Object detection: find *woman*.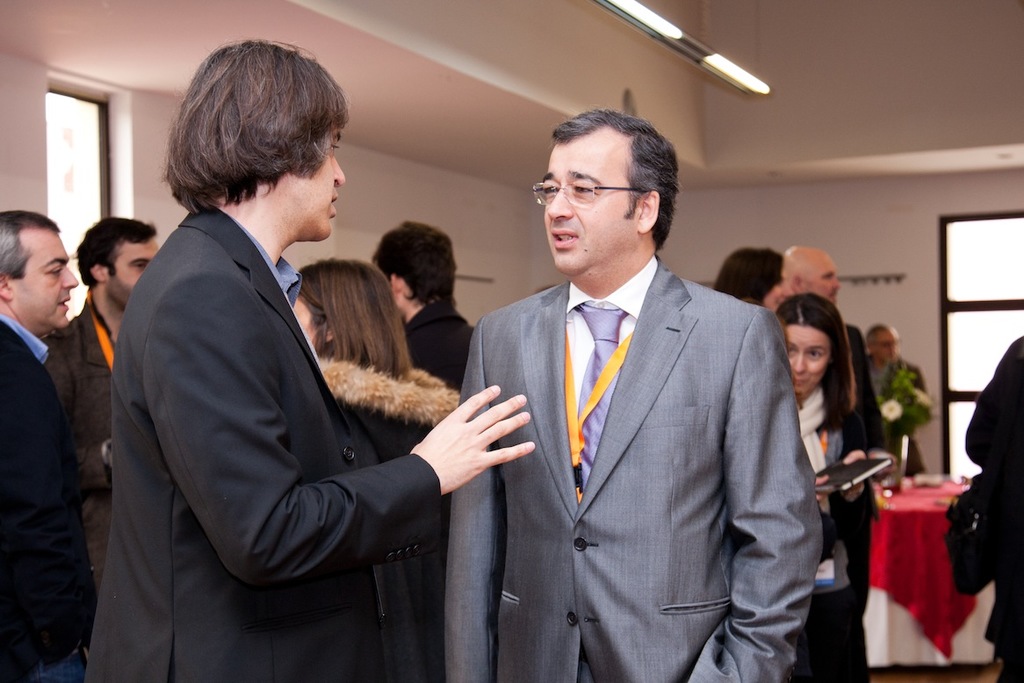
box(719, 246, 790, 312).
